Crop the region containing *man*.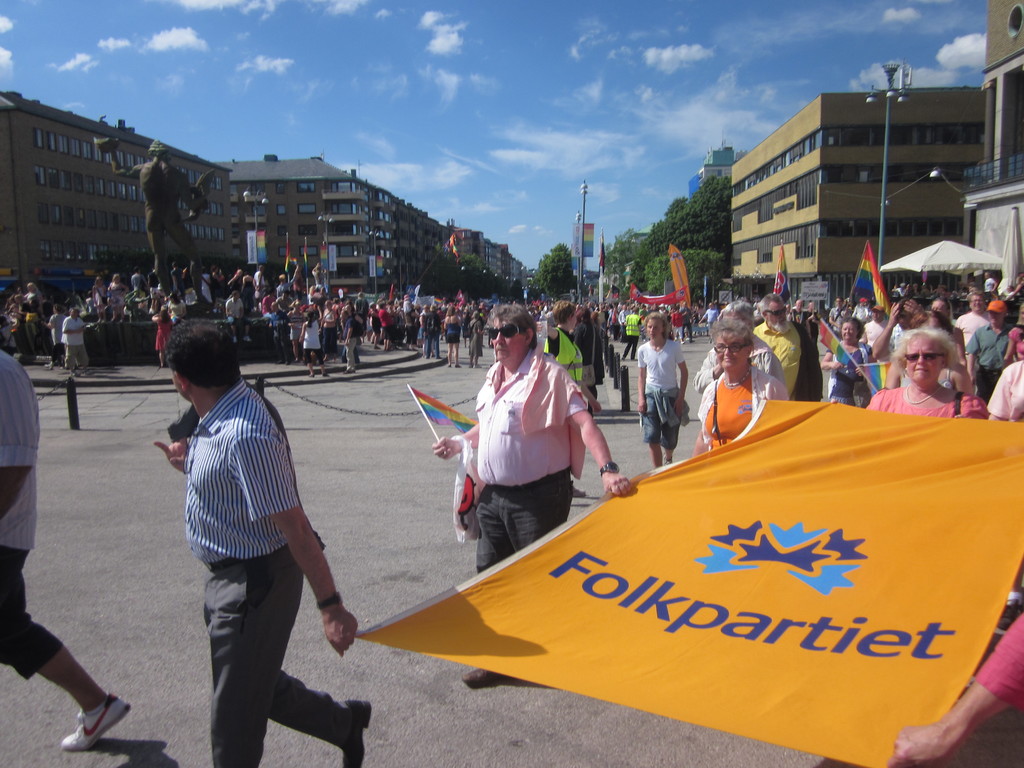
Crop region: {"left": 429, "top": 296, "right": 637, "bottom": 698}.
